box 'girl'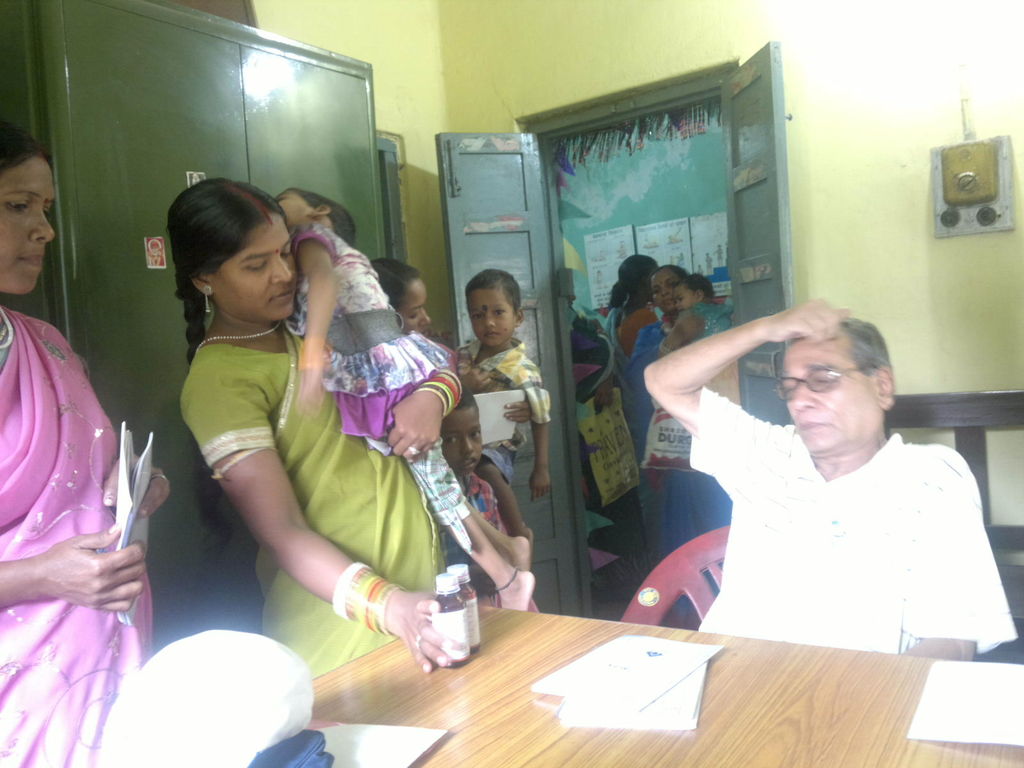
select_region(673, 276, 730, 338)
